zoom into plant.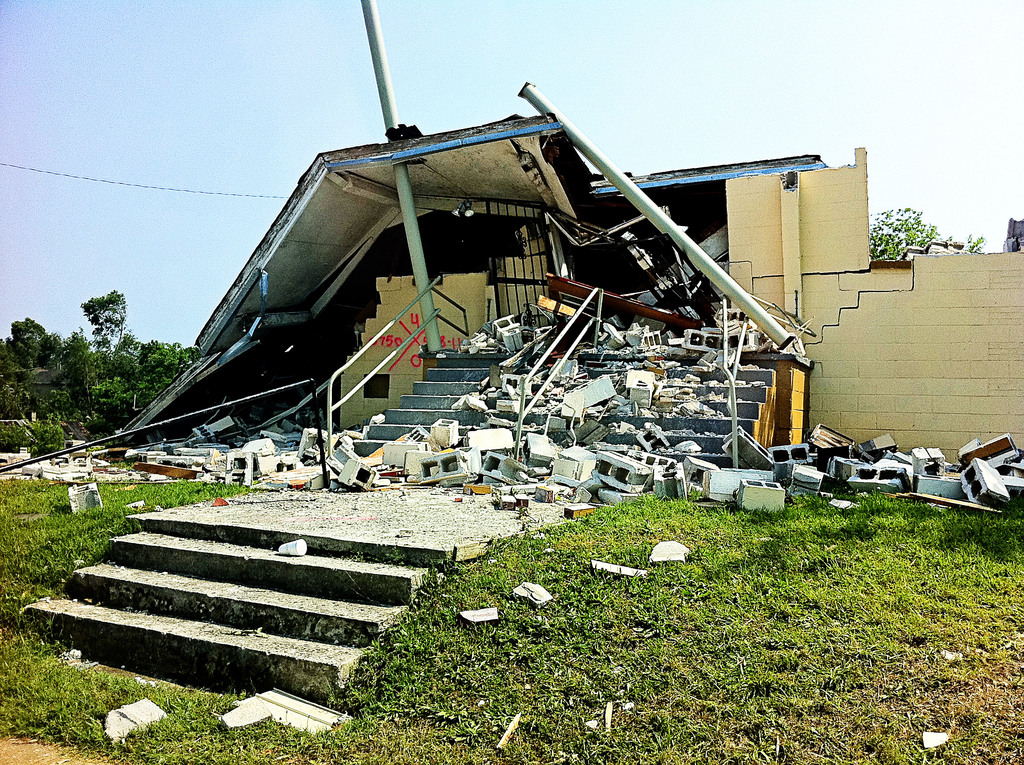
Zoom target: {"left": 15, "top": 405, "right": 68, "bottom": 453}.
